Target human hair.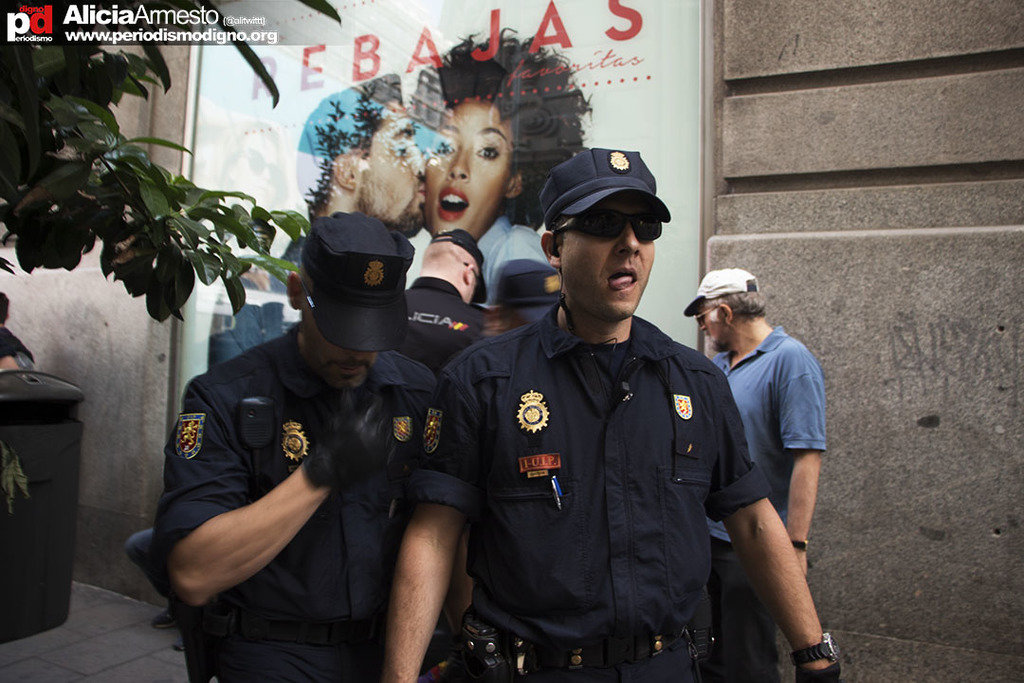
Target region: region(702, 279, 766, 319).
